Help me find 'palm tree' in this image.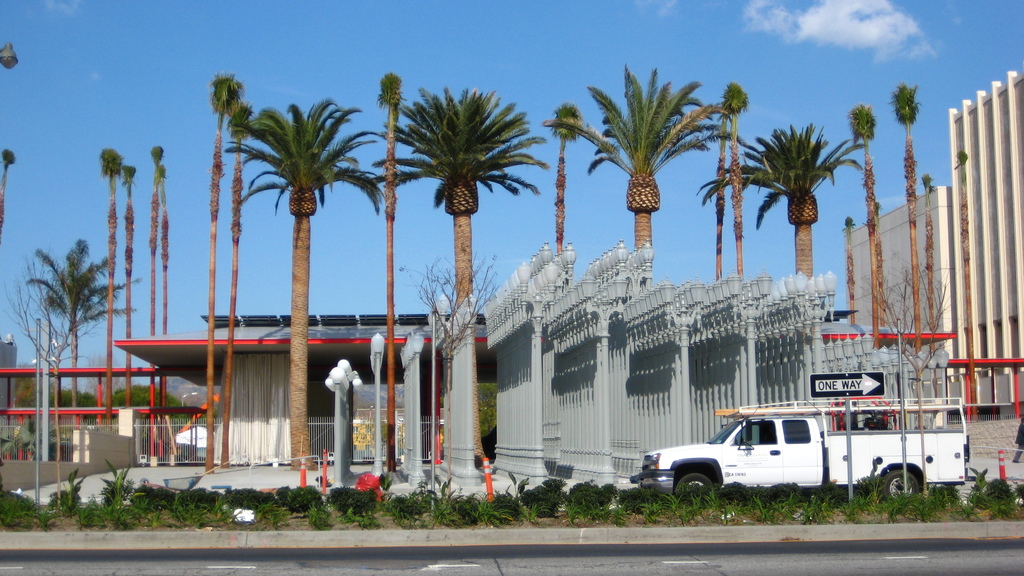
Found it: crop(548, 68, 724, 249).
